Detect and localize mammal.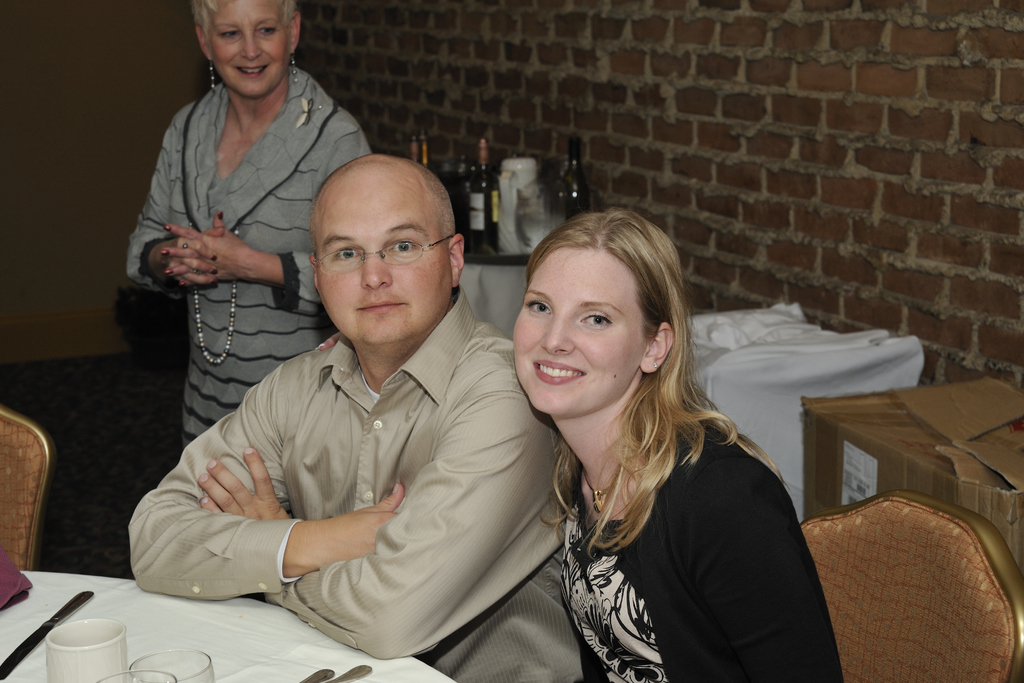
Localized at 124 143 563 671.
